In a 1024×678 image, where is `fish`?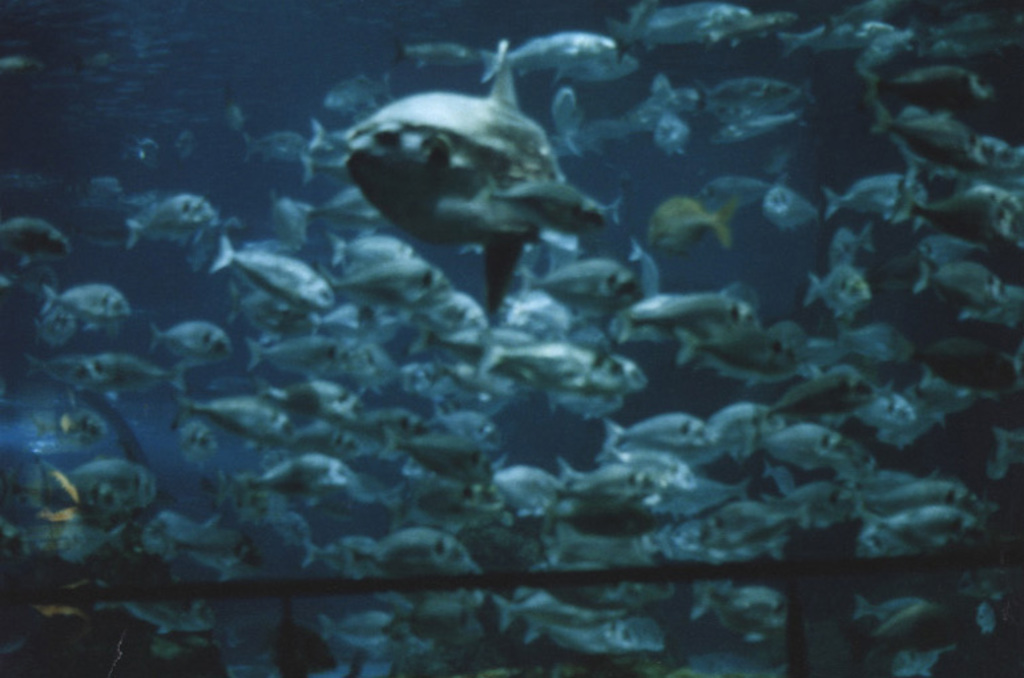
(330,76,642,334).
